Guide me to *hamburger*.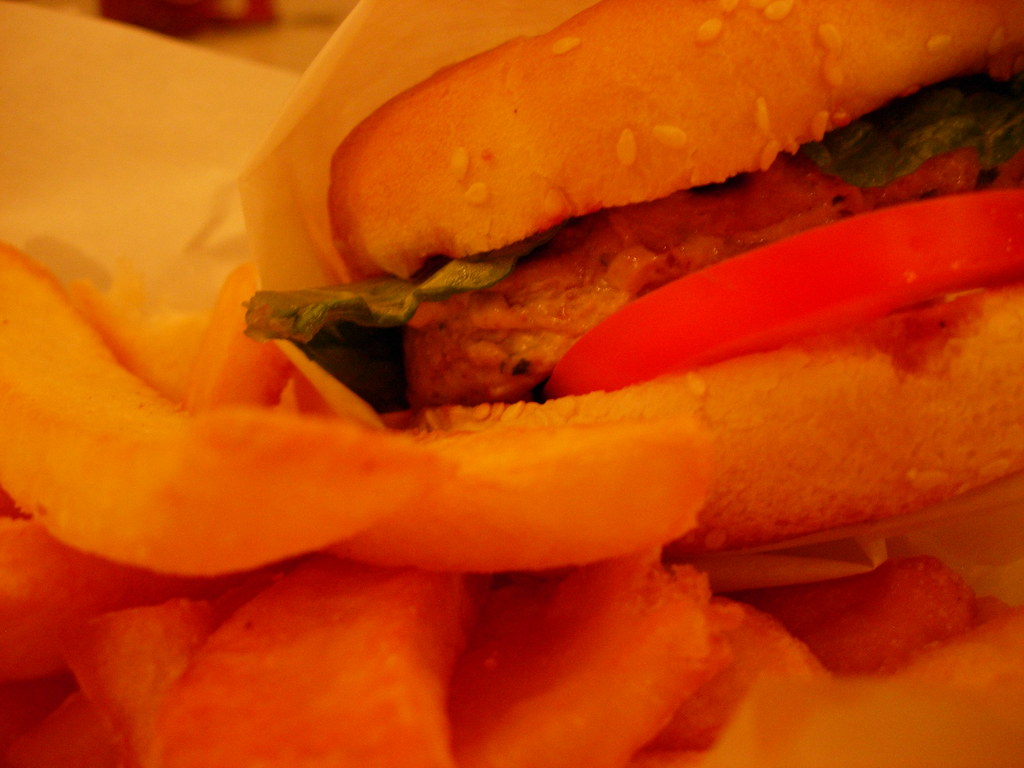
Guidance: BBox(244, 0, 1023, 554).
